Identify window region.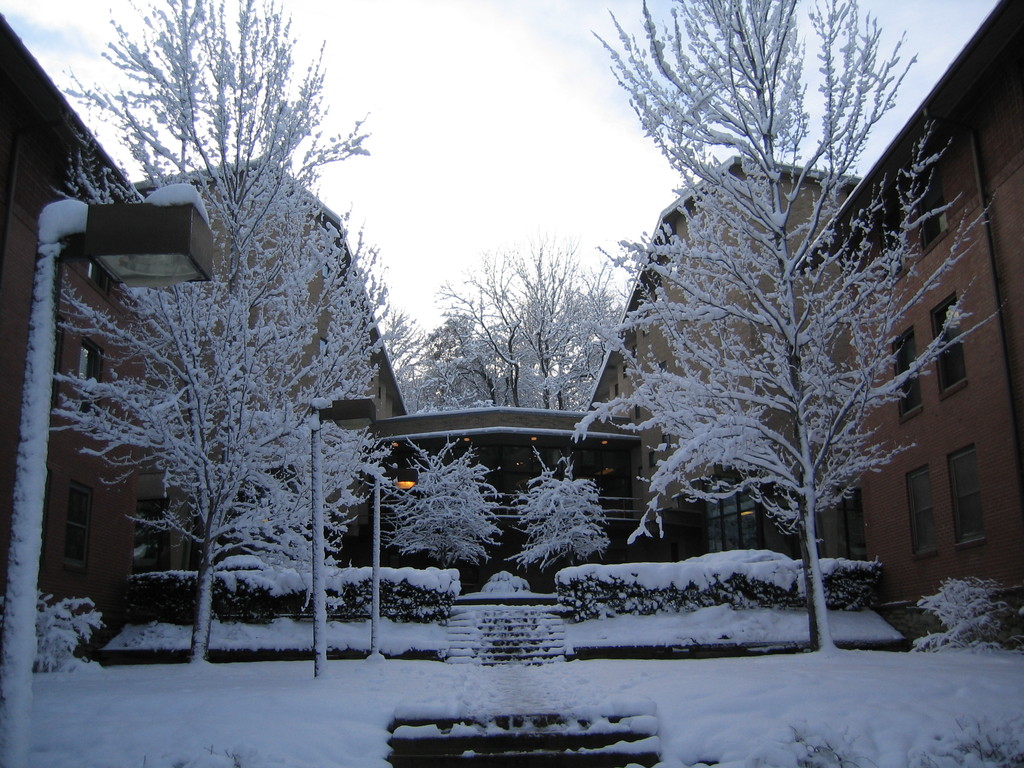
Region: [left=902, top=463, right=945, bottom=557].
